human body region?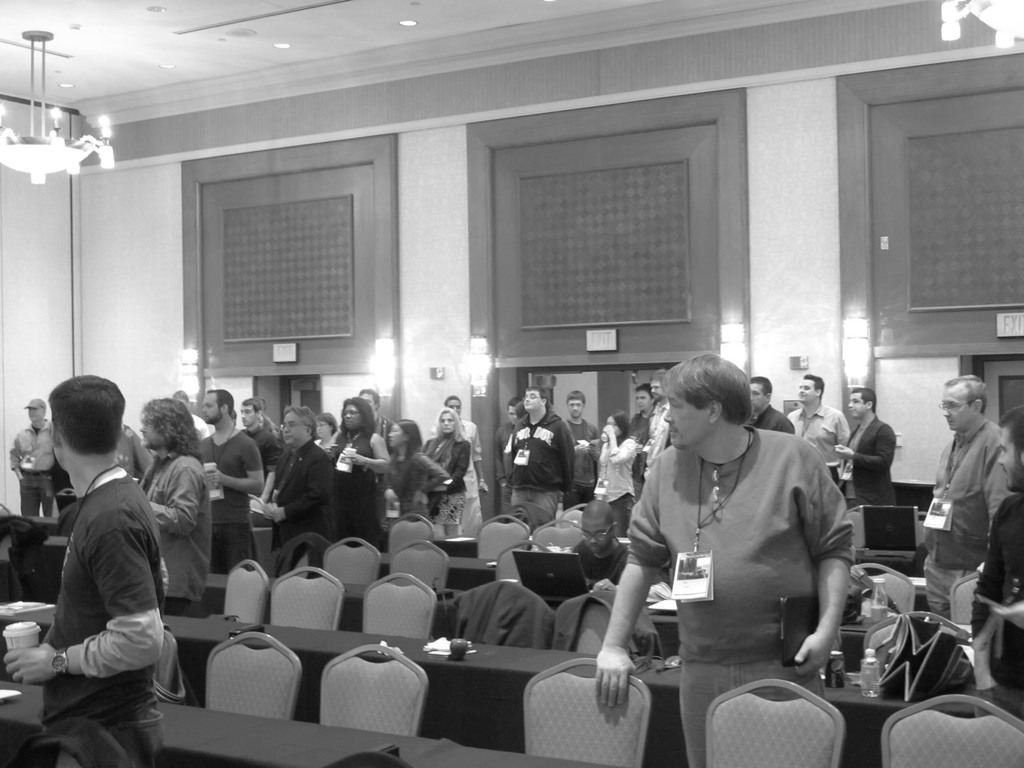
[836, 408, 888, 516]
